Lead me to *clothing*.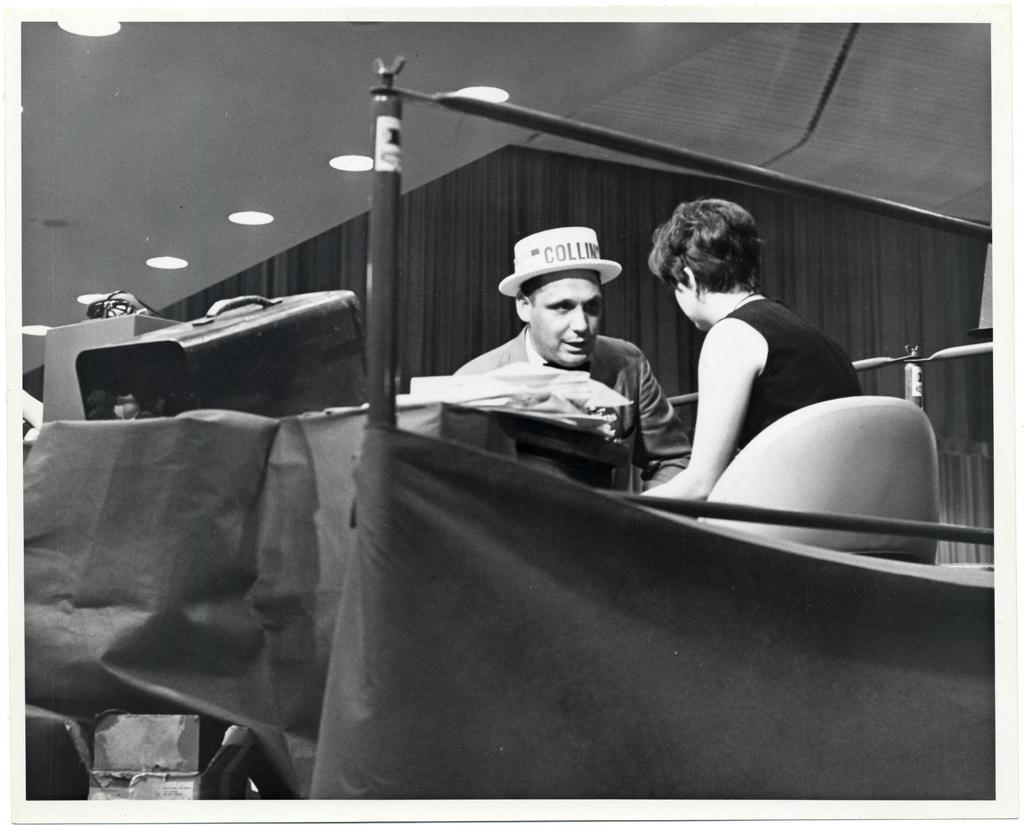
Lead to [712, 288, 863, 445].
